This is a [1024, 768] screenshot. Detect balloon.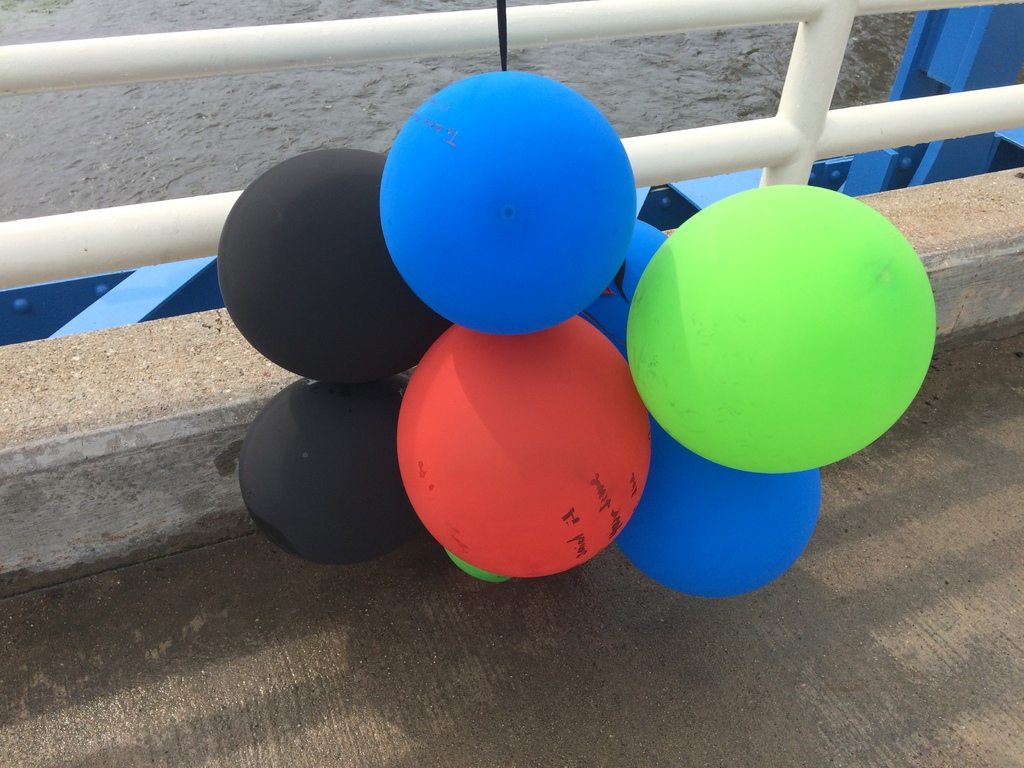
Rect(380, 65, 642, 338).
